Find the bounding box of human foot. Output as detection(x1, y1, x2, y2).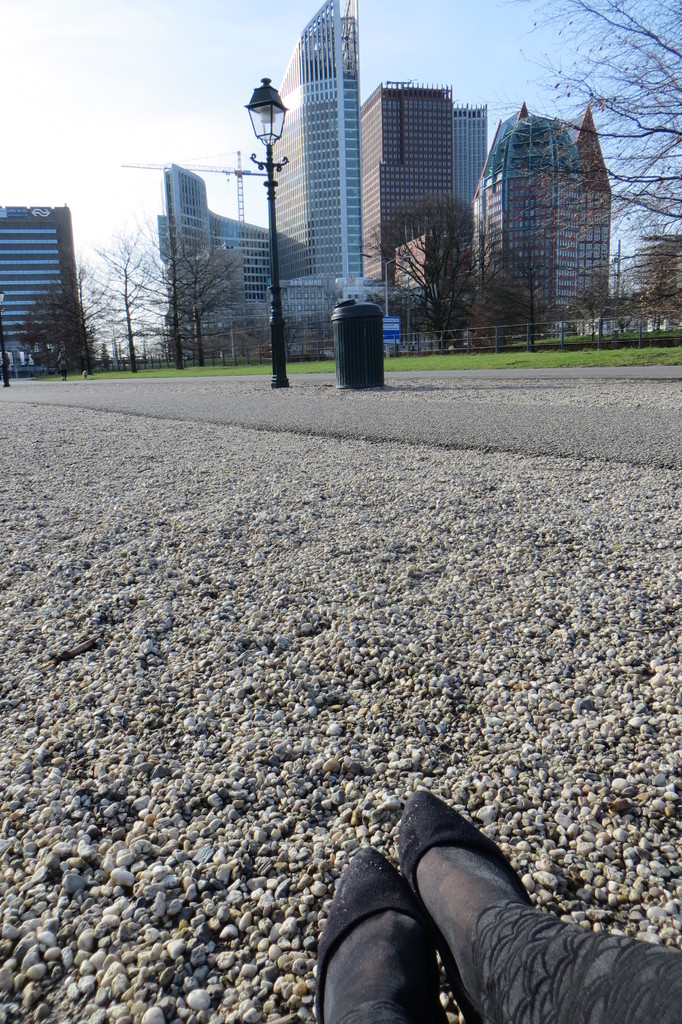
detection(323, 907, 430, 1023).
